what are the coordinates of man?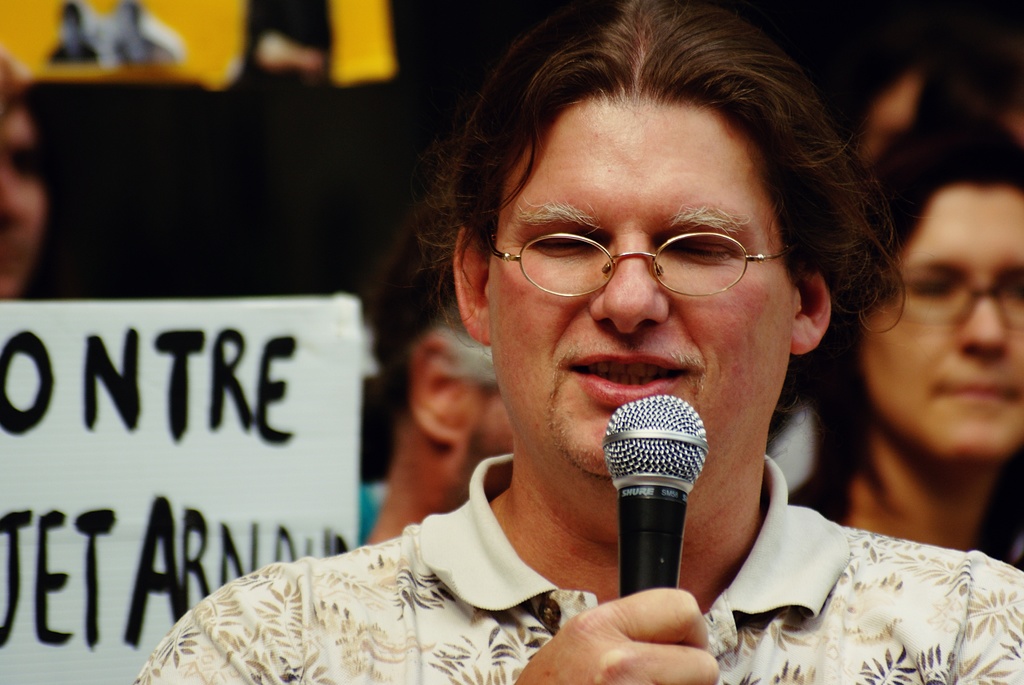
bbox=(123, 0, 1023, 684).
